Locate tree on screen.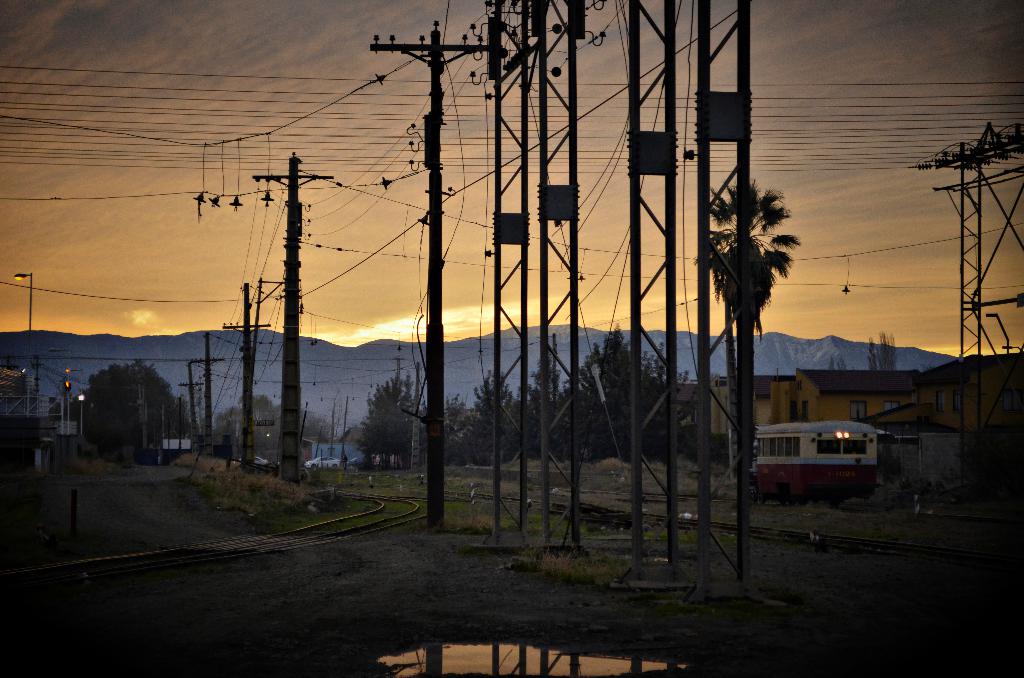
On screen at {"x1": 867, "y1": 336, "x2": 906, "y2": 383}.
